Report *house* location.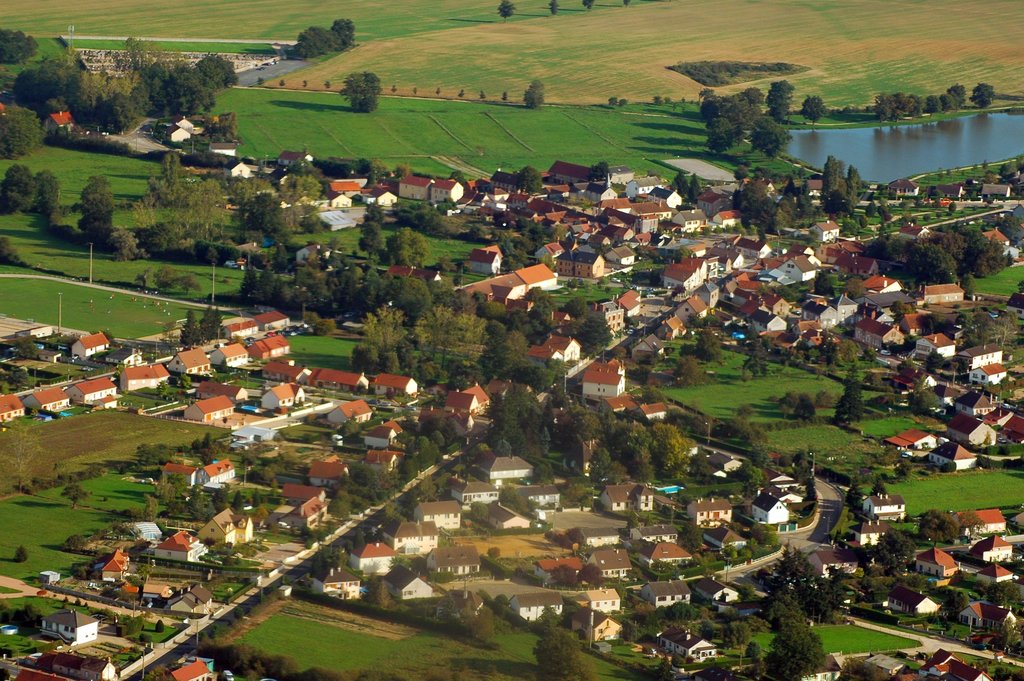
Report: pyautogui.locateOnScreen(447, 395, 479, 431).
